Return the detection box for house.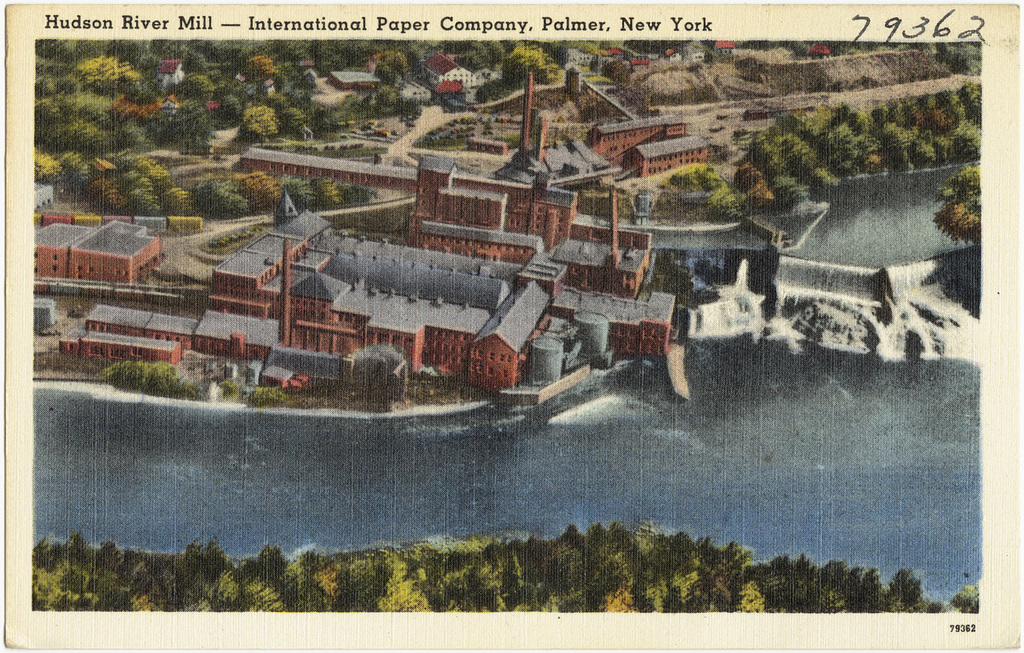
<bbox>476, 278, 556, 389</bbox>.
